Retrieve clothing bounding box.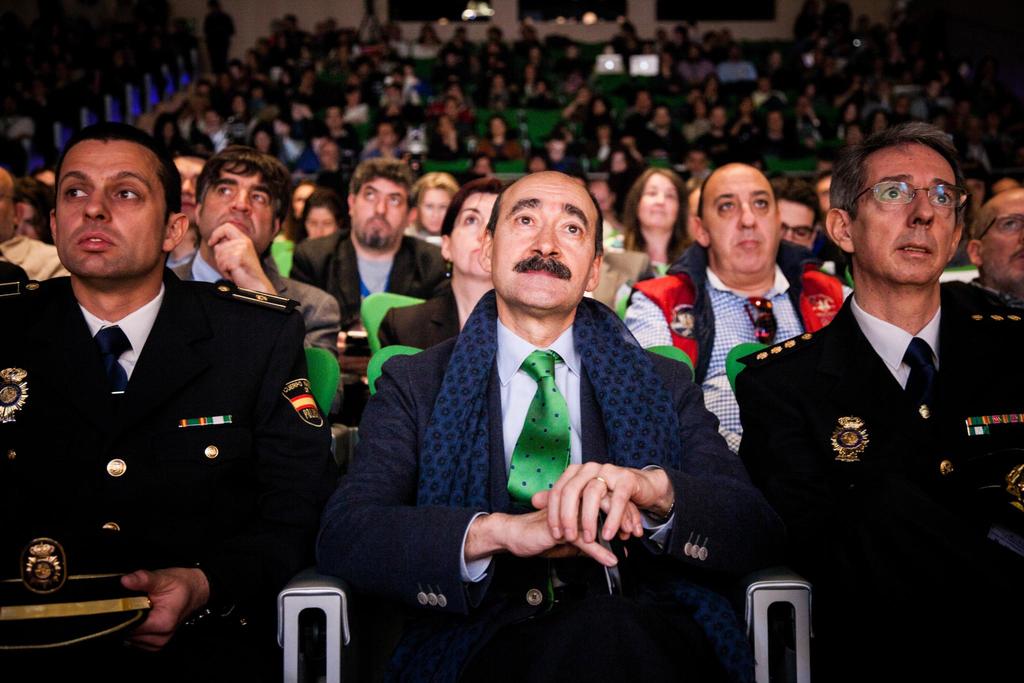
Bounding box: box(202, 7, 230, 77).
